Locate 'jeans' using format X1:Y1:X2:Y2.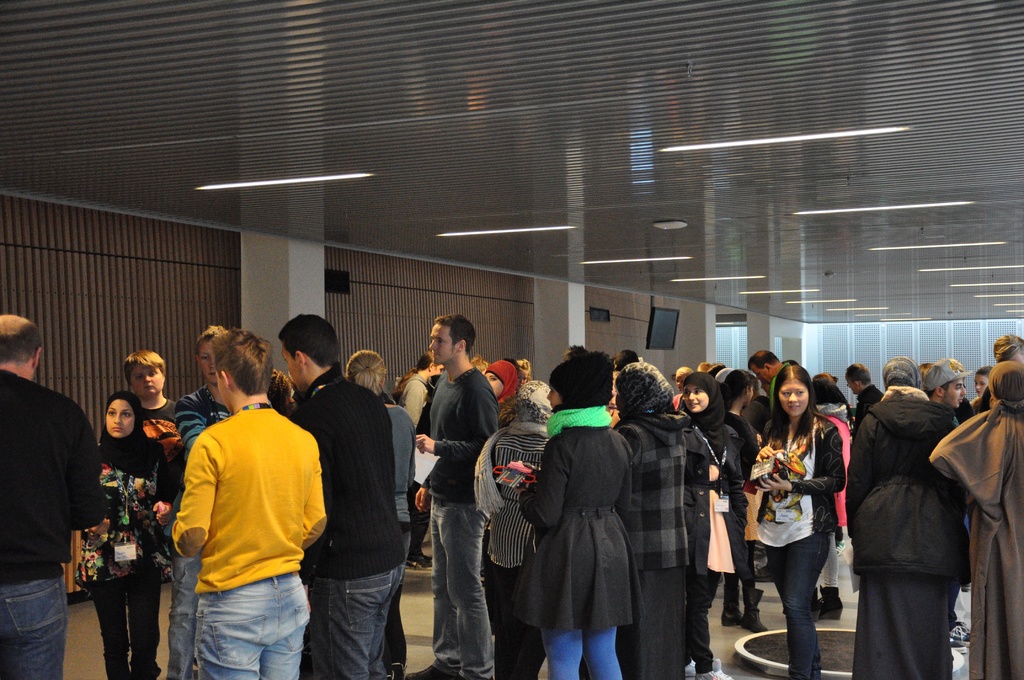
765:533:829:679.
